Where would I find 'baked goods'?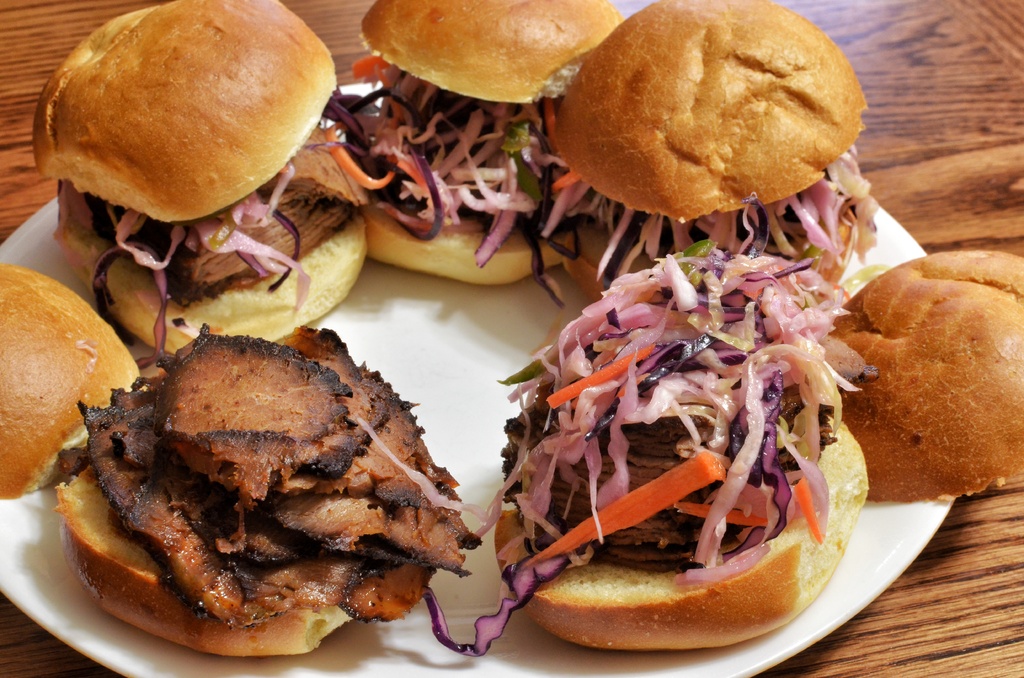
At x1=0 y1=260 x2=141 y2=496.
